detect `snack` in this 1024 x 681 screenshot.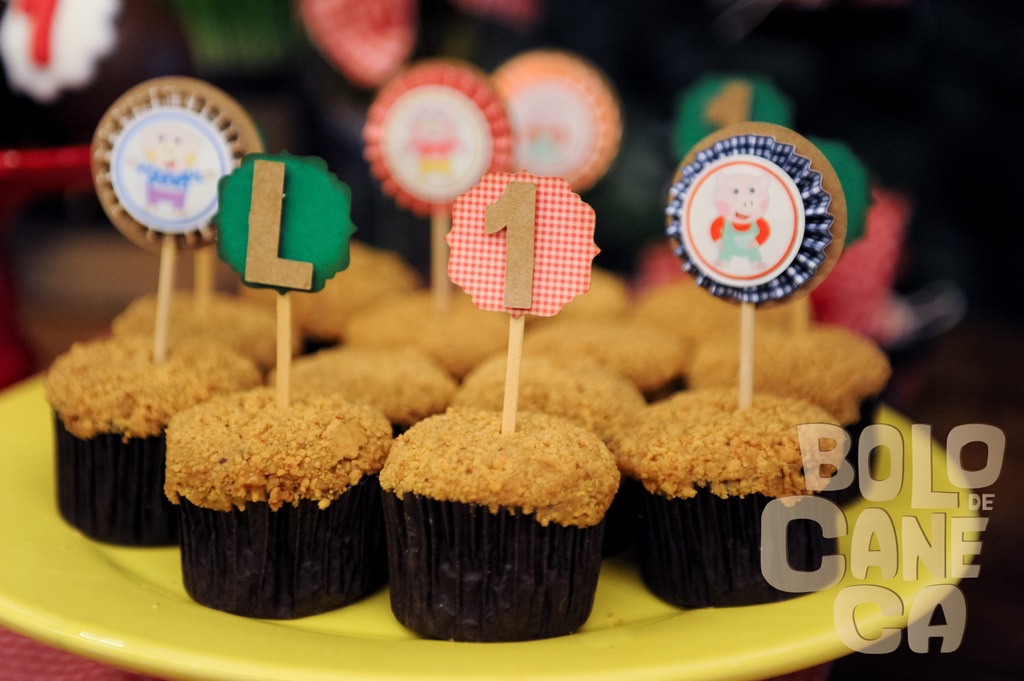
Detection: {"left": 163, "top": 389, "right": 391, "bottom": 619}.
